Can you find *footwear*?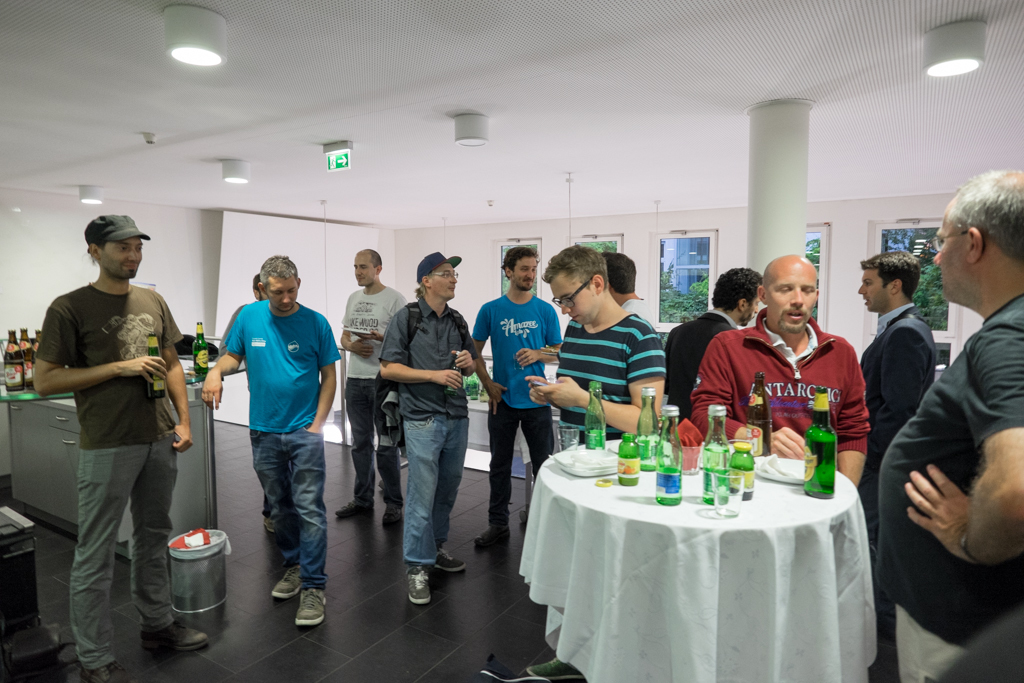
Yes, bounding box: [left=470, top=524, right=510, bottom=549].
